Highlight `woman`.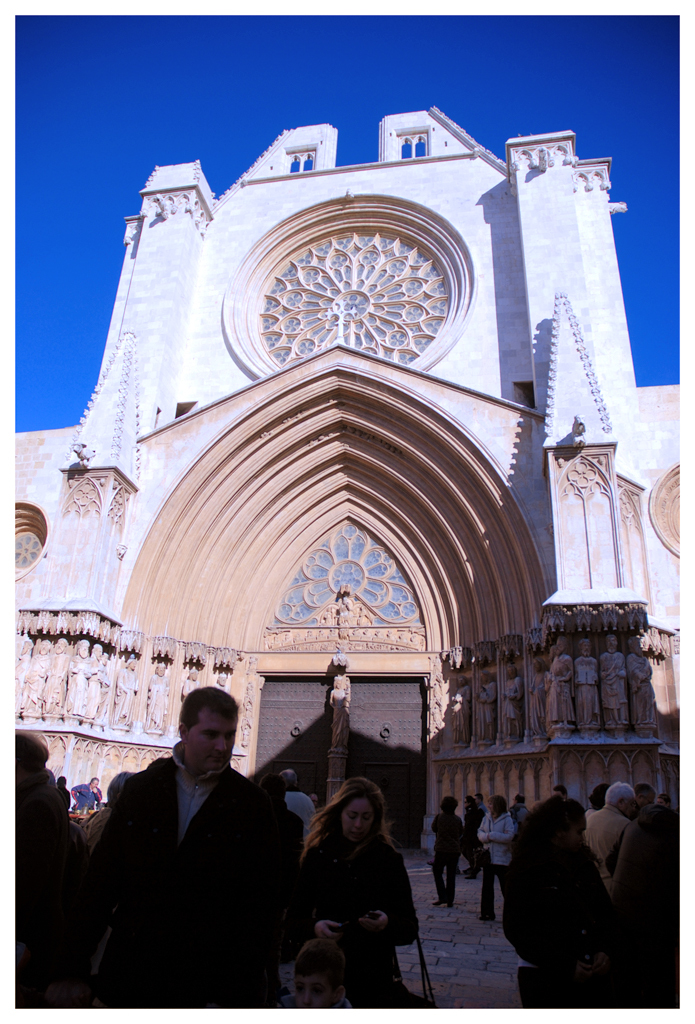
Highlighted region: bbox=(281, 778, 431, 1003).
